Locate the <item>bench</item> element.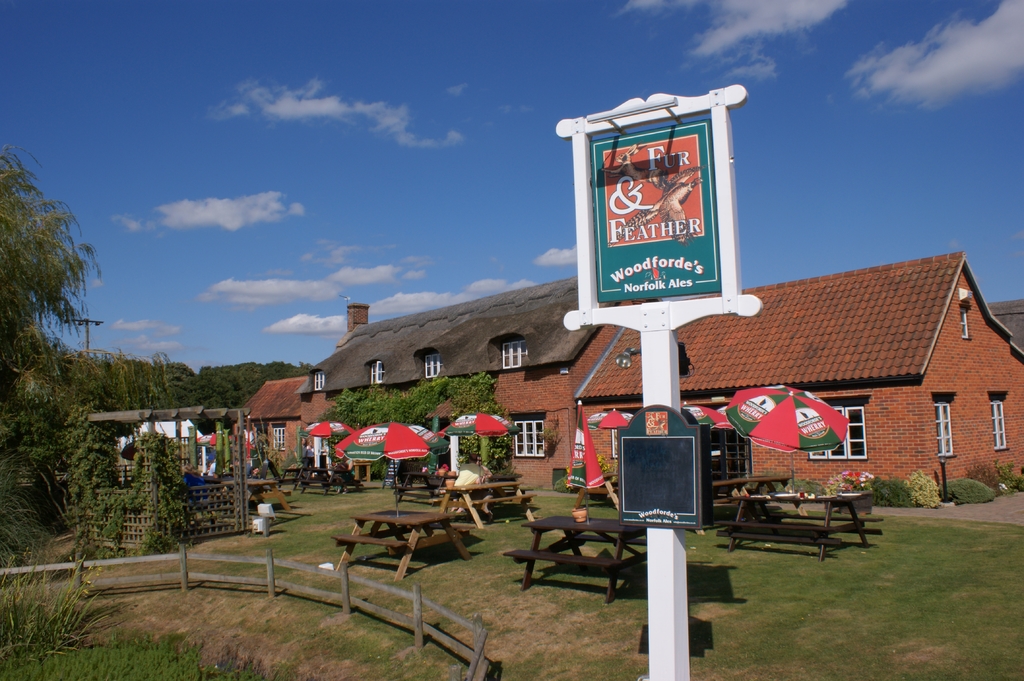
Element bbox: 340/507/473/595.
